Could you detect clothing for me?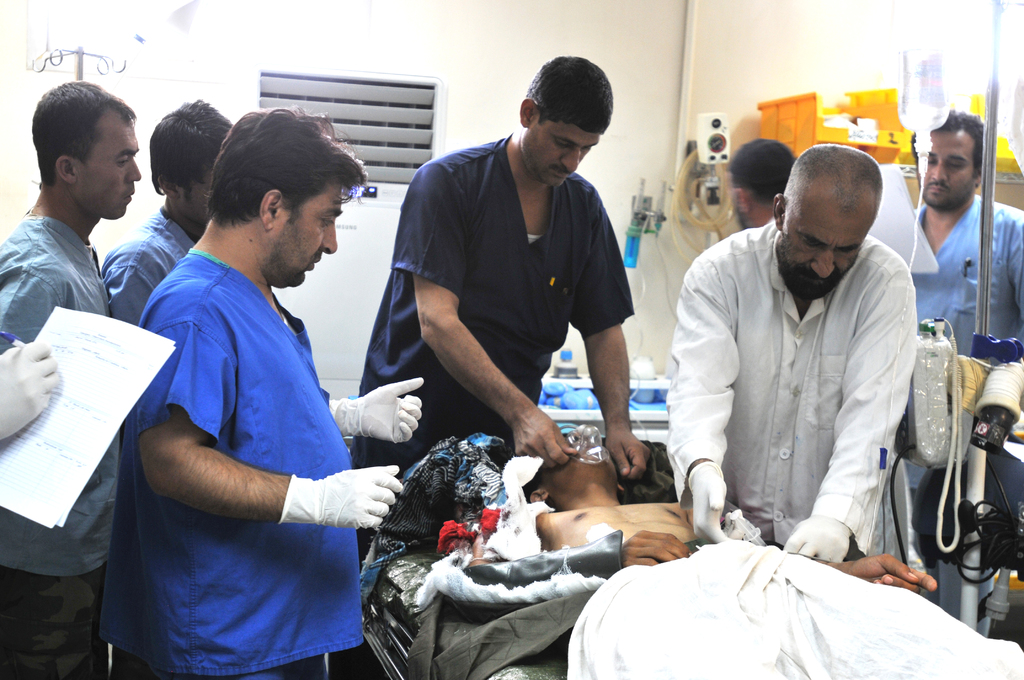
Detection result: x1=907 y1=184 x2=1023 y2=636.
